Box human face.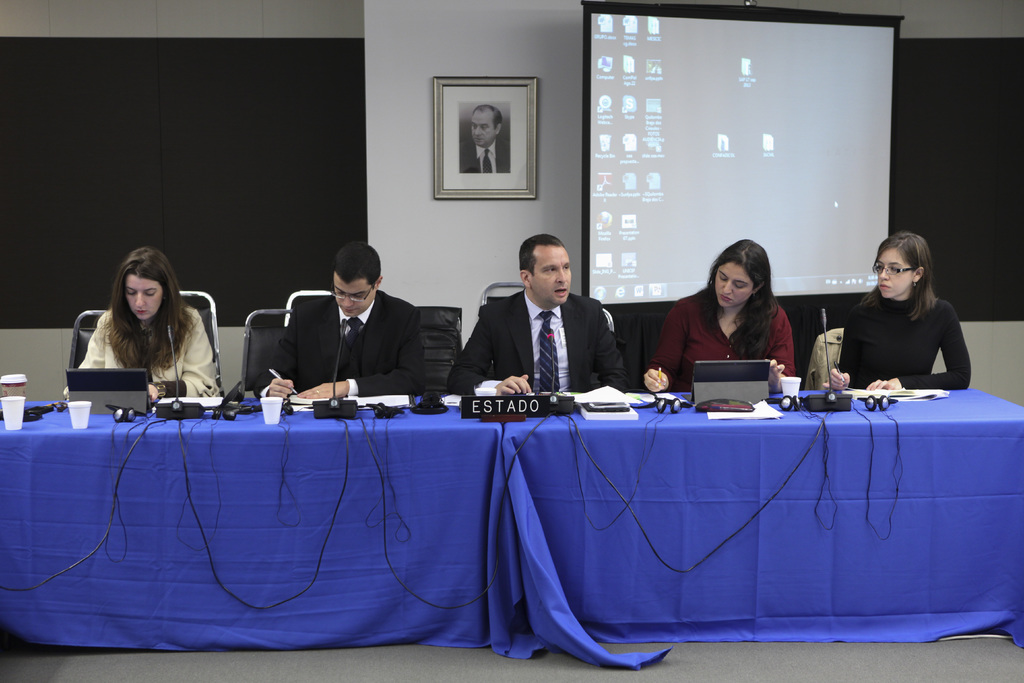
(left=122, top=276, right=160, bottom=320).
